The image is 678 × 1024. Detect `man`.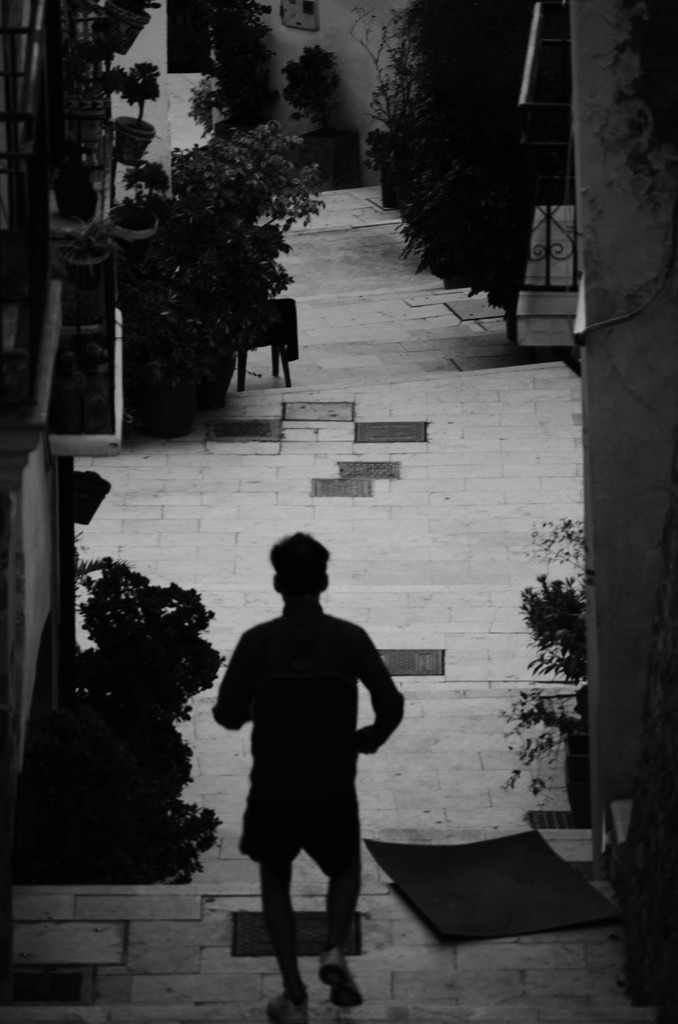
Detection: [left=218, top=544, right=410, bottom=1005].
